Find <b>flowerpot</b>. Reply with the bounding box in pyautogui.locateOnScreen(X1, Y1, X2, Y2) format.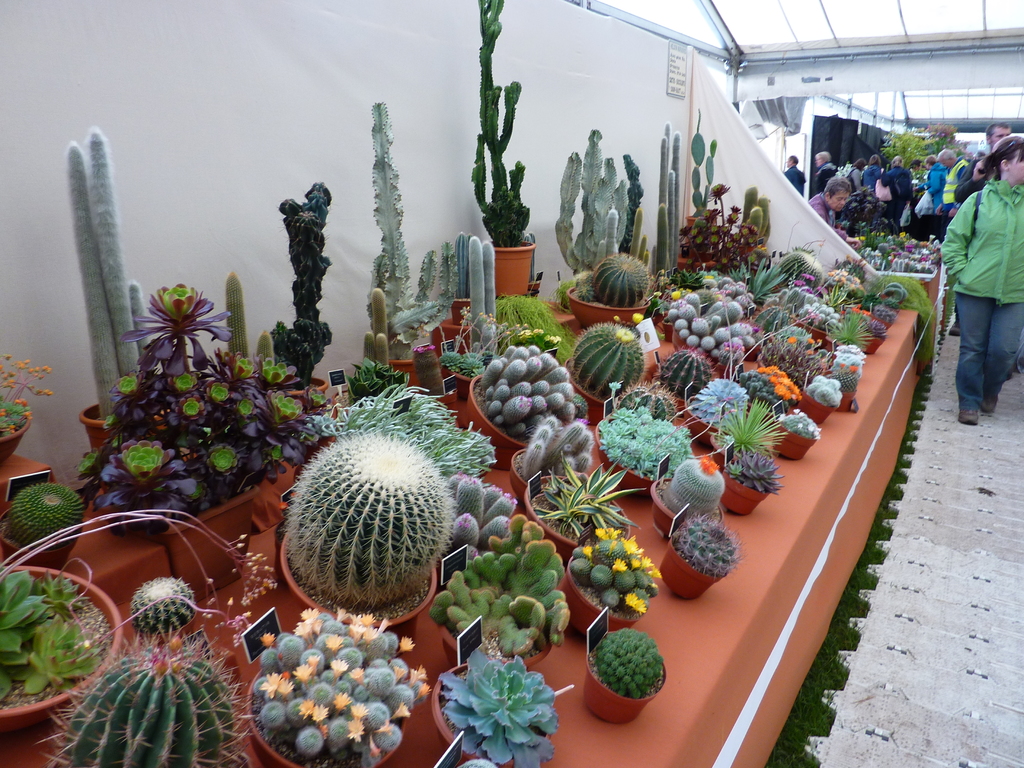
pyautogui.locateOnScreen(570, 576, 639, 630).
